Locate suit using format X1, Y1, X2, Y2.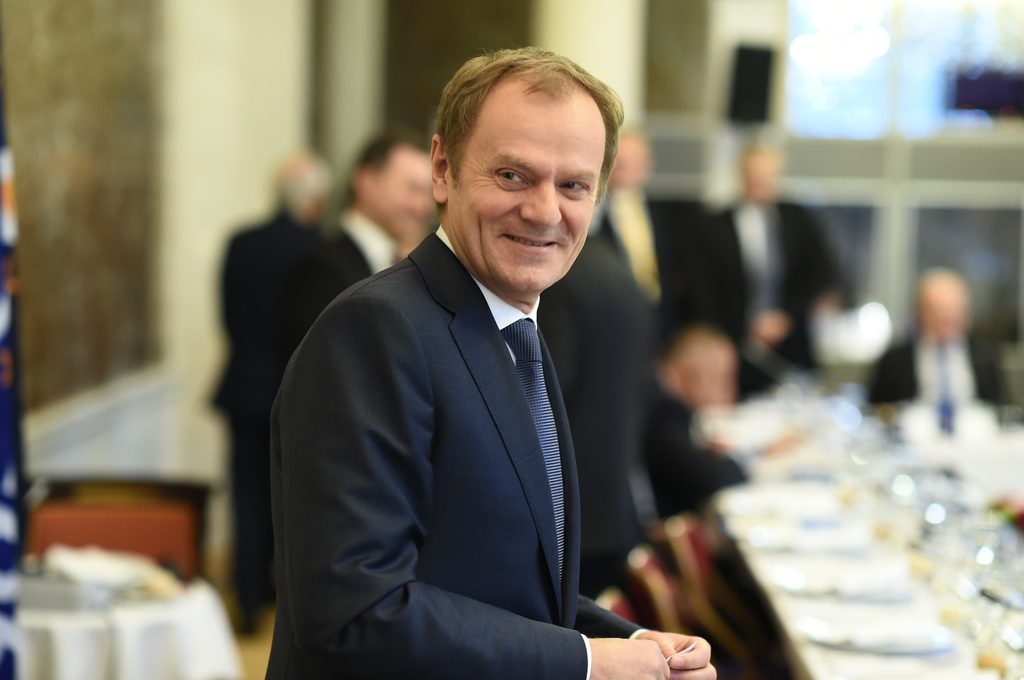
711, 194, 855, 390.
